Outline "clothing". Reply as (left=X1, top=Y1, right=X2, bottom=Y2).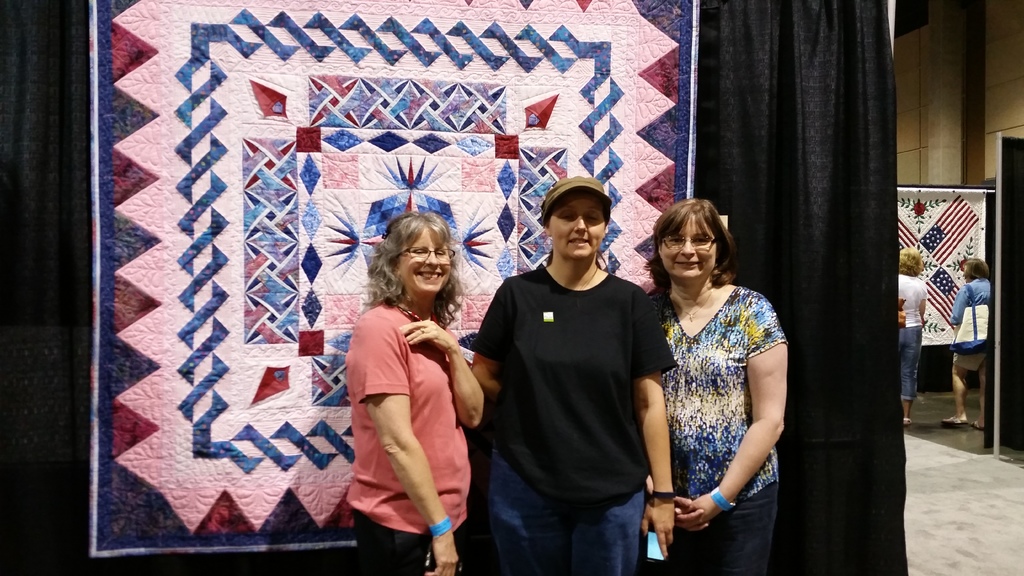
(left=897, top=271, right=925, bottom=393).
